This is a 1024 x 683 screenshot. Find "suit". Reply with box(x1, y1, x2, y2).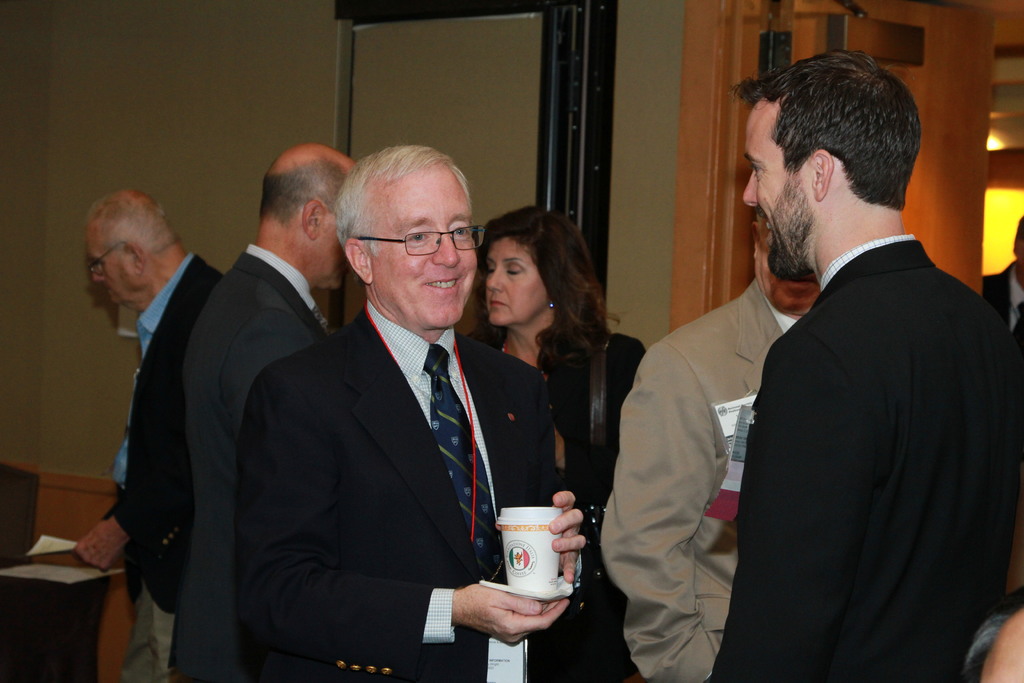
box(101, 255, 222, 618).
